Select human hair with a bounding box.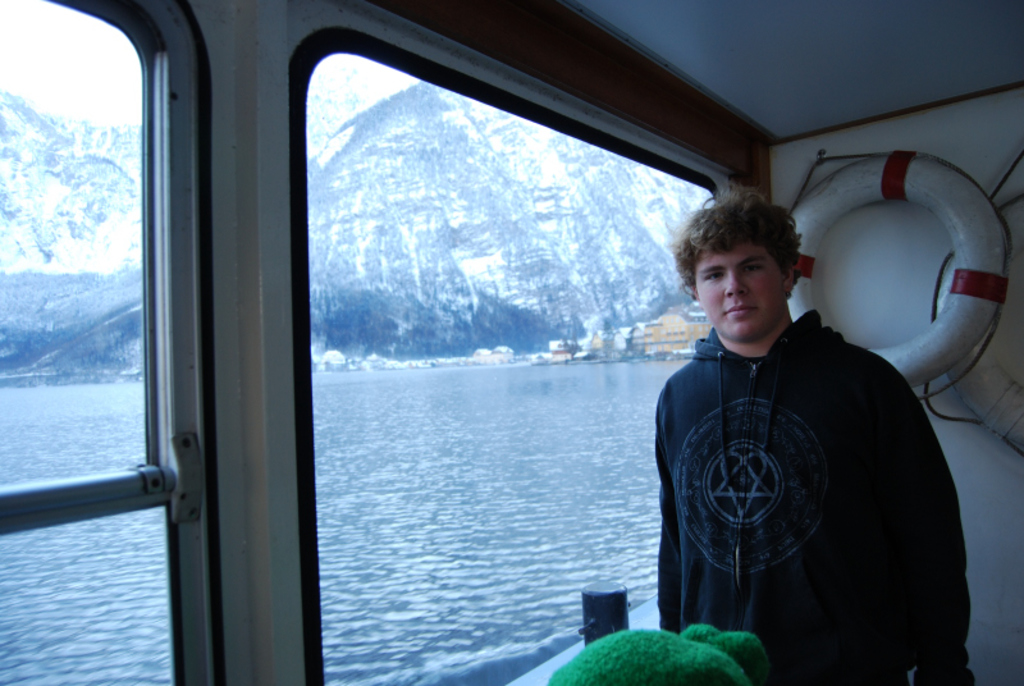
<box>681,197,799,299</box>.
